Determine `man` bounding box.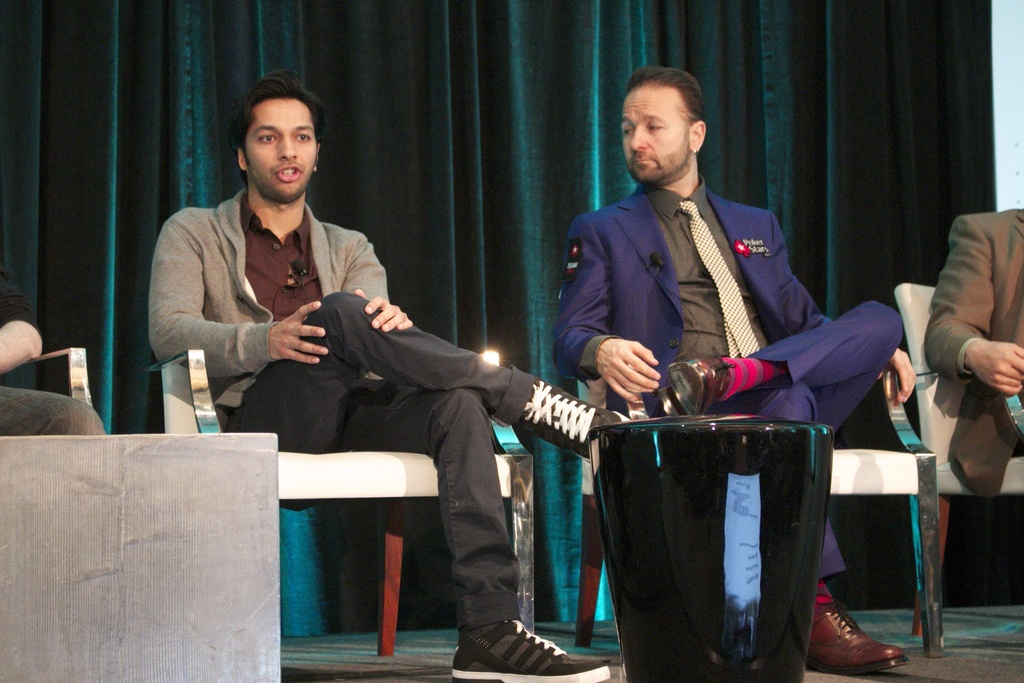
Determined: bbox=[924, 206, 1023, 502].
